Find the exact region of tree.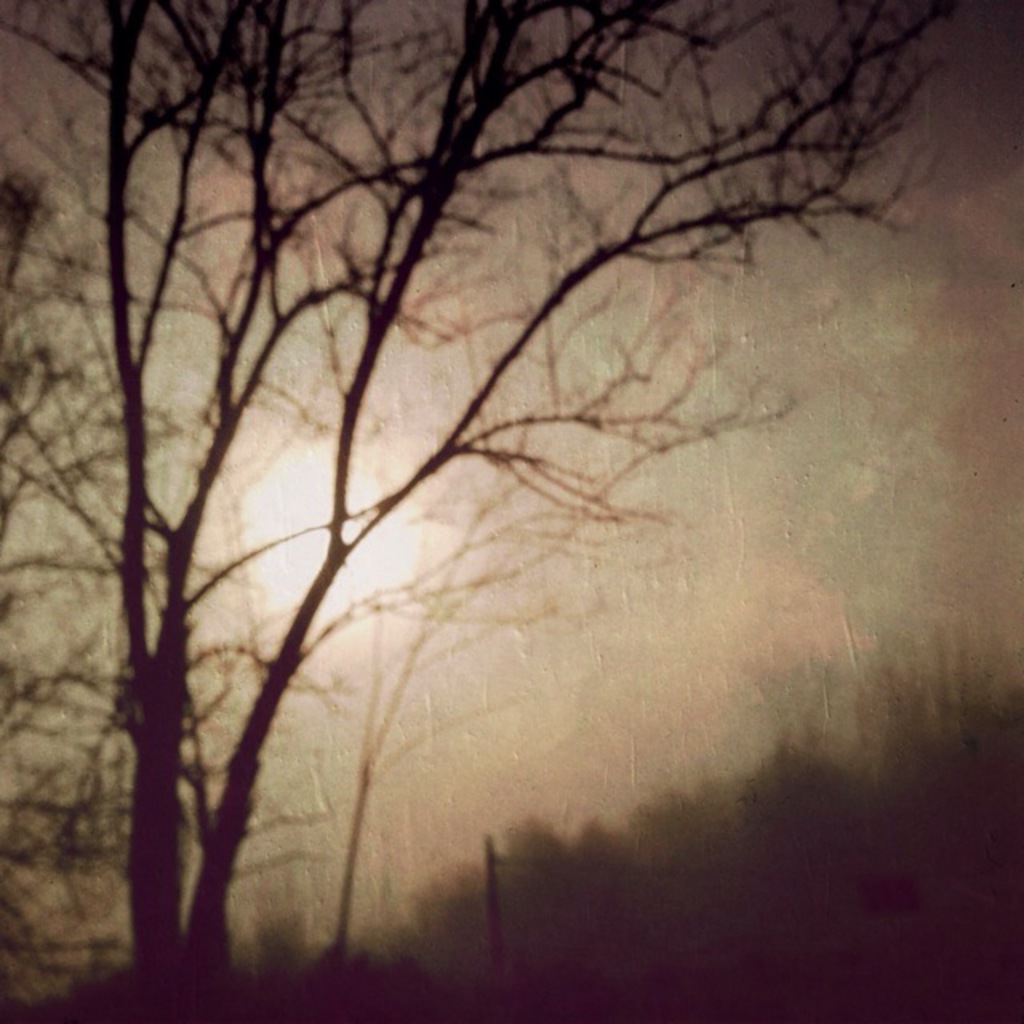
Exact region: [x1=0, y1=146, x2=248, y2=1022].
